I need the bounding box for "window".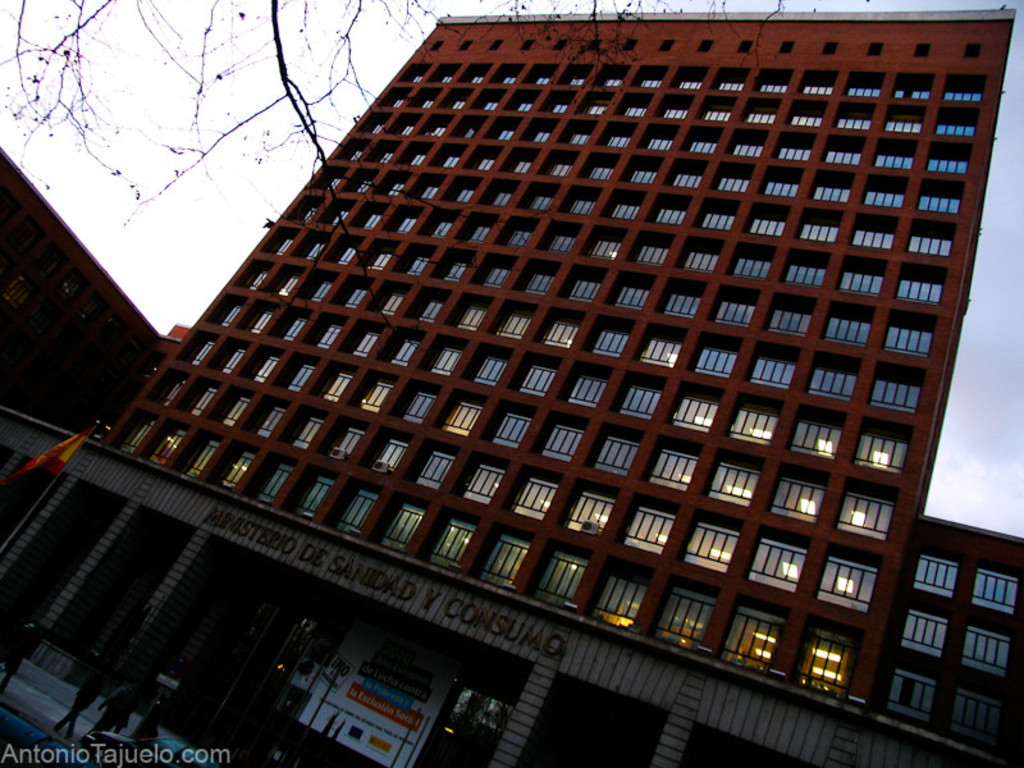
Here it is: {"left": 573, "top": 198, "right": 595, "bottom": 216}.
